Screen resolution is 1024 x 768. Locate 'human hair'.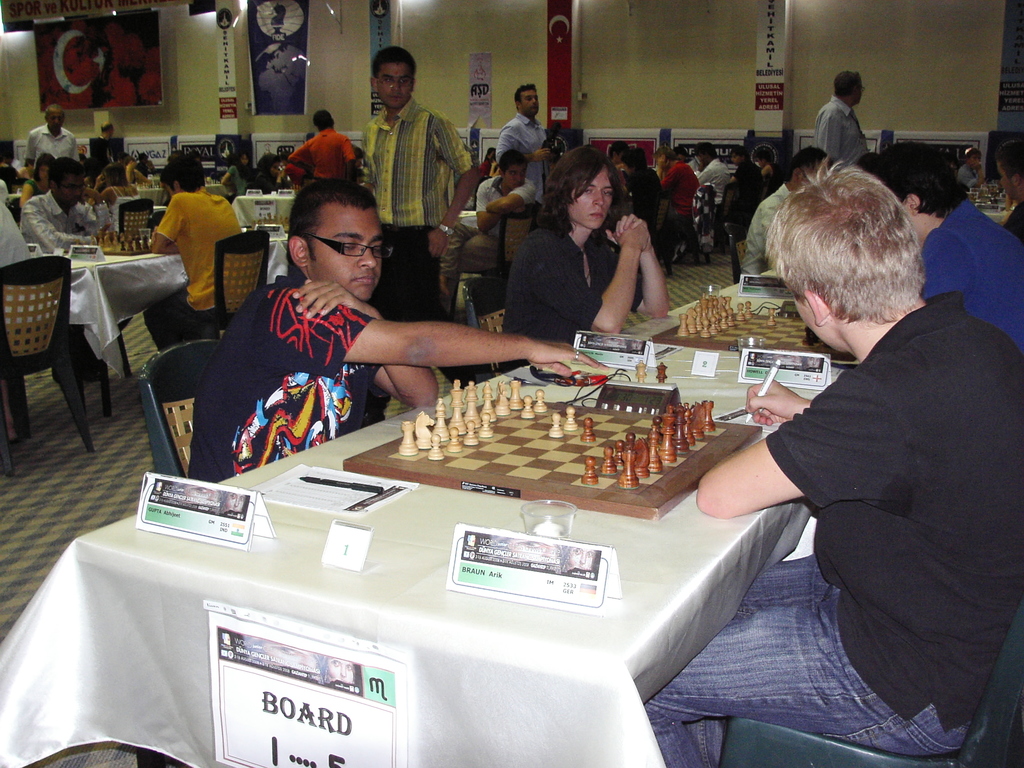
{"left": 161, "top": 159, "right": 209, "bottom": 193}.
